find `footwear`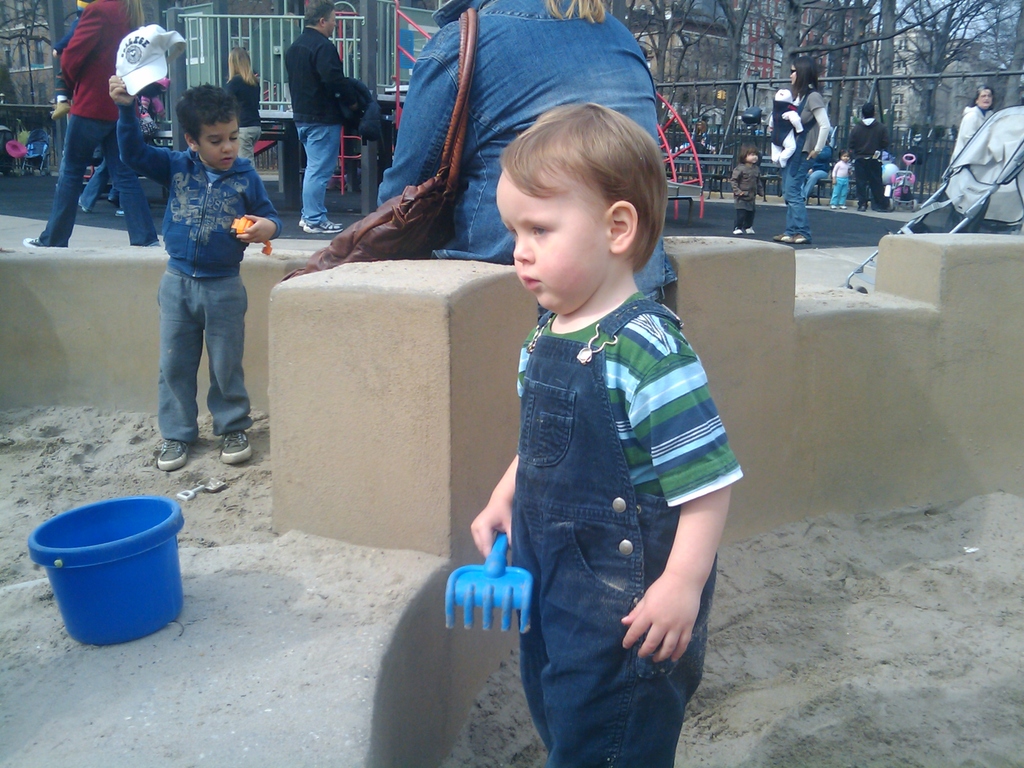
{"left": 844, "top": 204, "right": 847, "bottom": 212}
